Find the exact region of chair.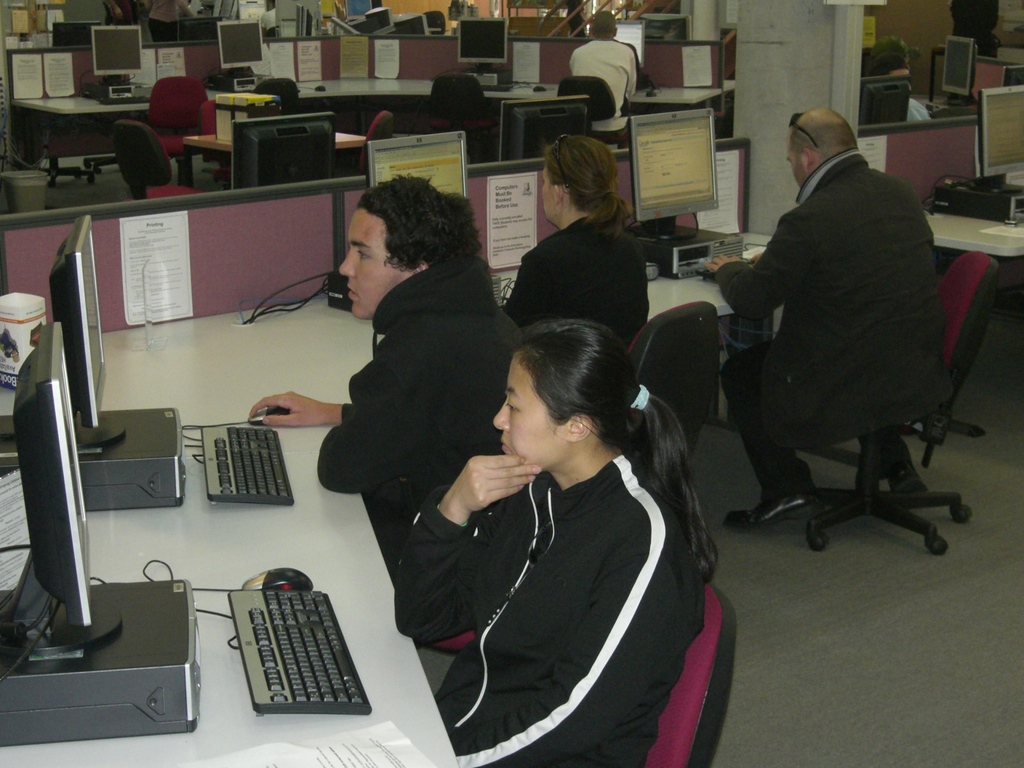
Exact region: box(428, 80, 506, 164).
